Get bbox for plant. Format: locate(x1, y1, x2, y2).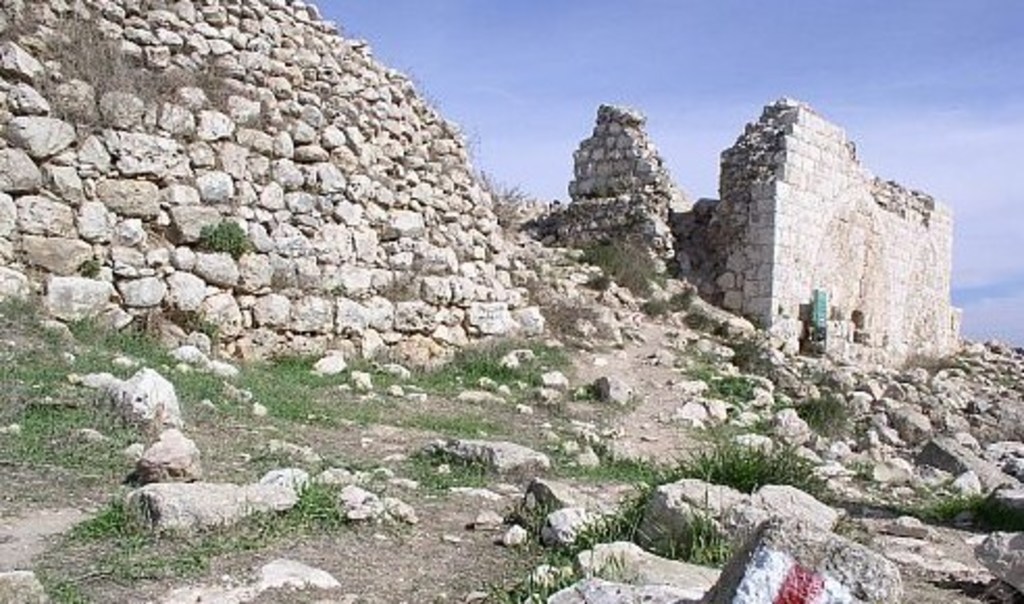
locate(62, 314, 223, 402).
